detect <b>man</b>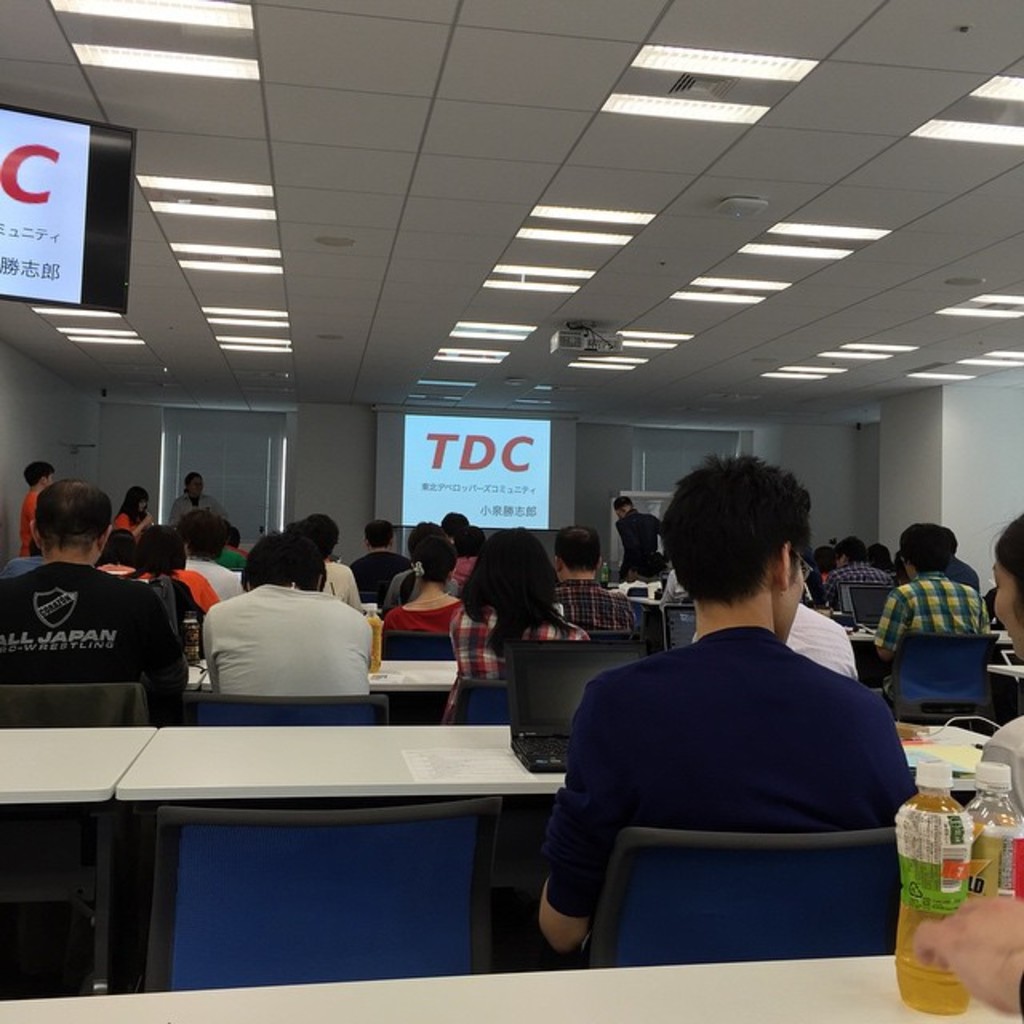
x1=450, y1=526, x2=490, y2=586
